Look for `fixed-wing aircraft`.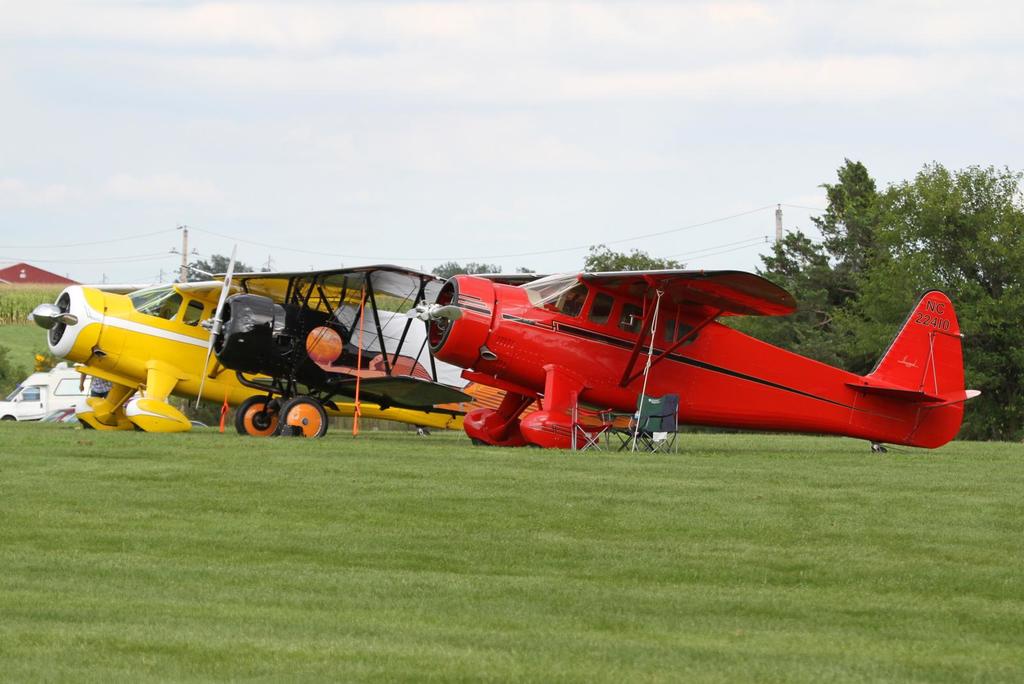
Found: 200:266:554:451.
